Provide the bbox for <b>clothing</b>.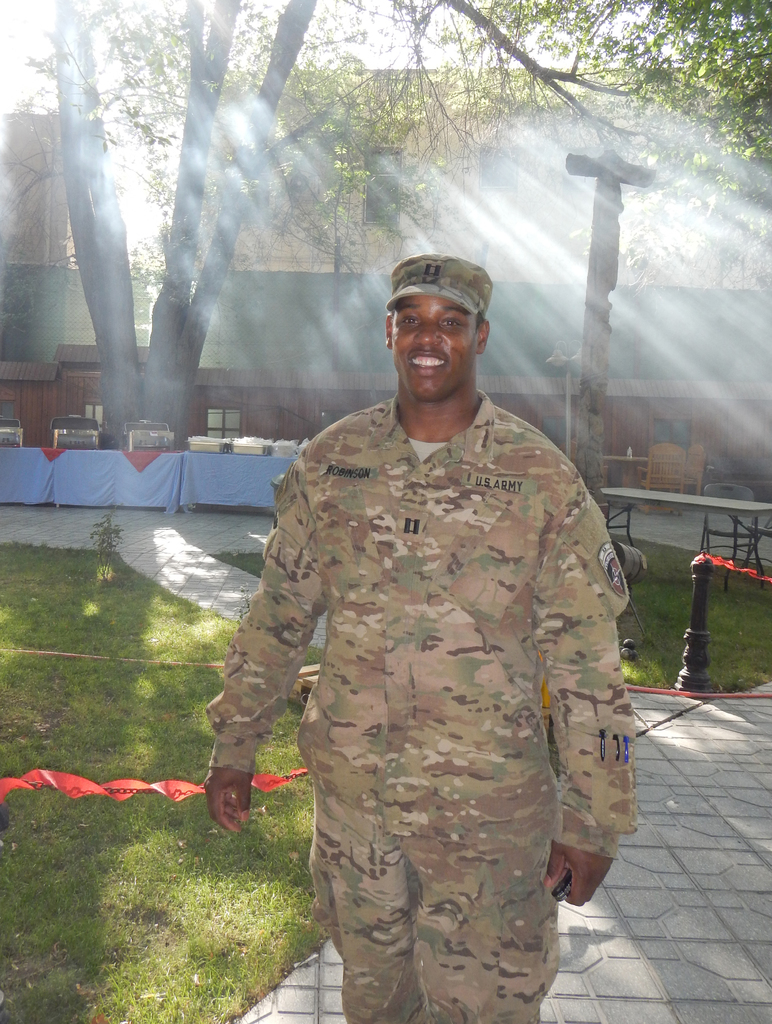
left=189, top=345, right=657, bottom=1009.
